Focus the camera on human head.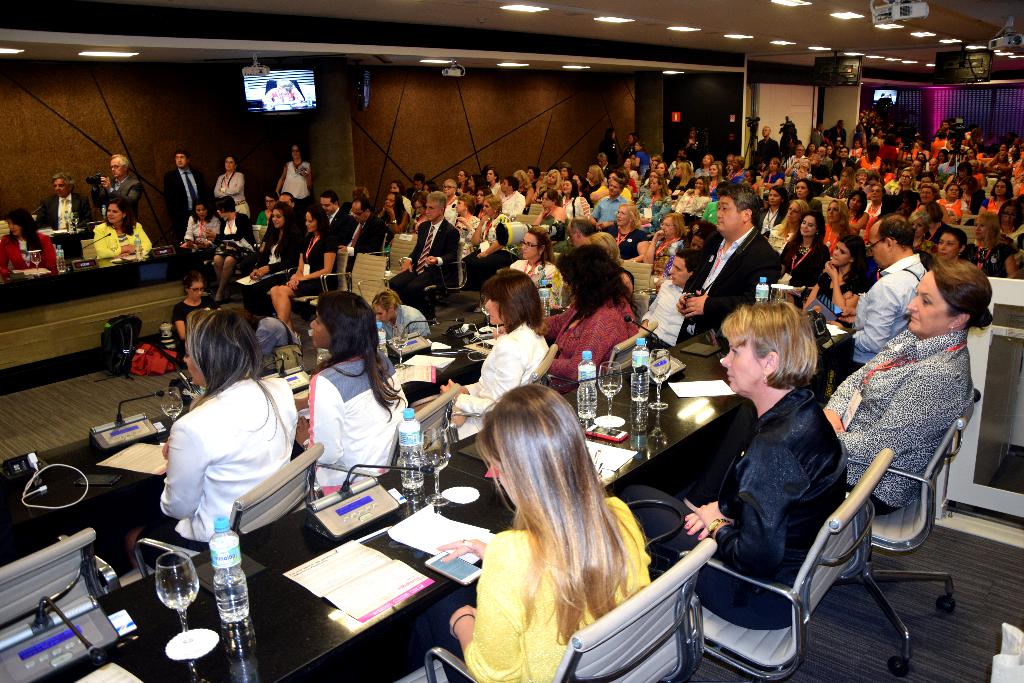
Focus region: rect(689, 231, 719, 253).
